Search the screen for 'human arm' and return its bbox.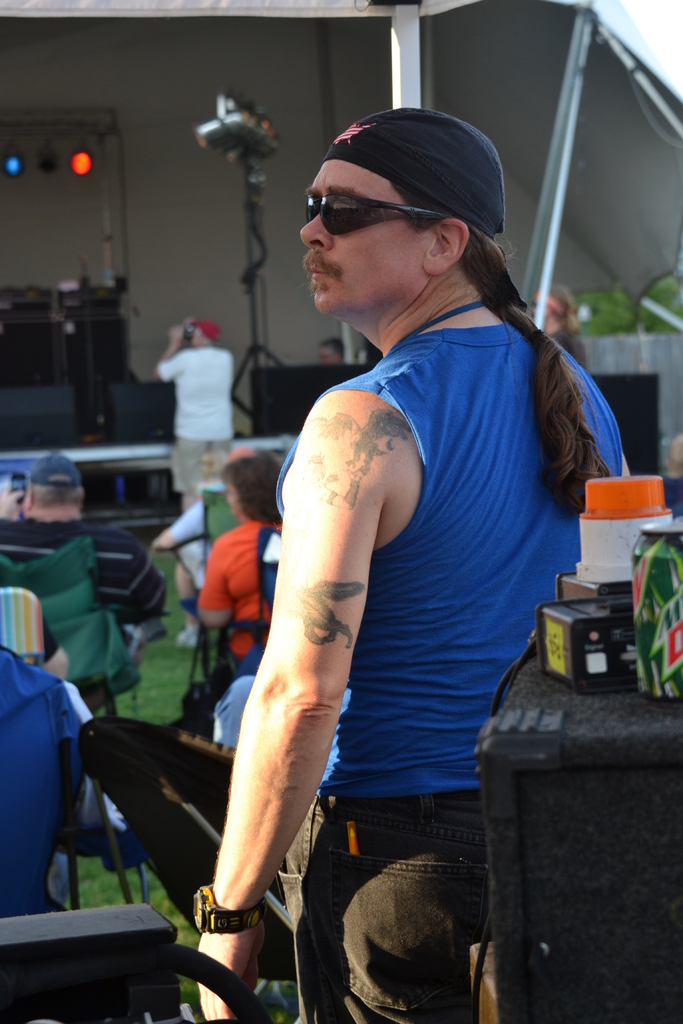
Found: rect(621, 445, 632, 478).
